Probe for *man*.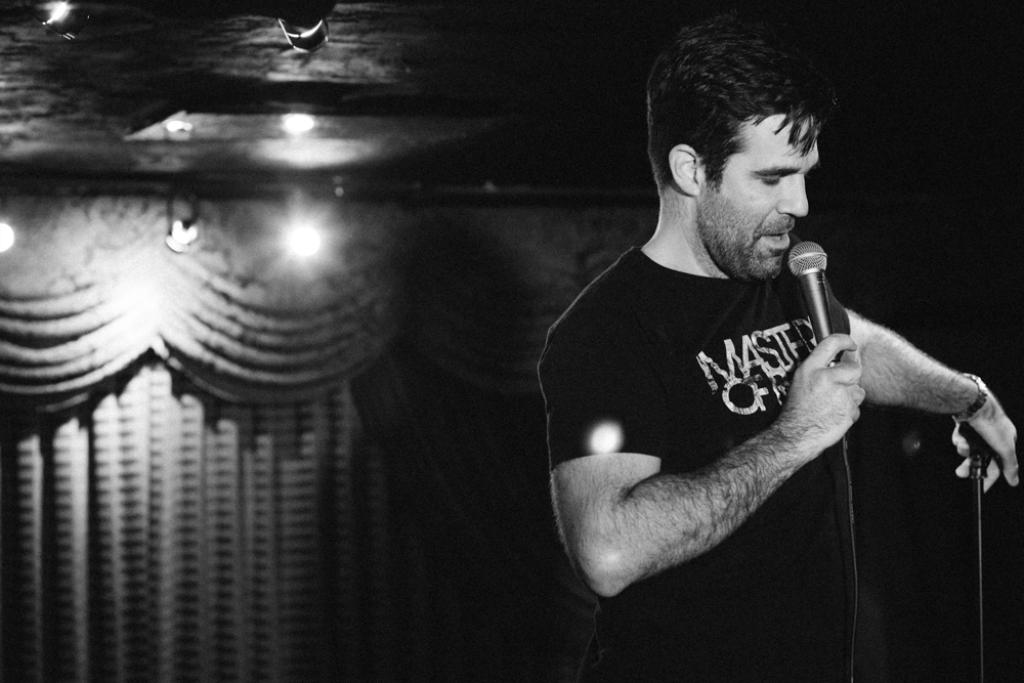
Probe result: rect(518, 15, 982, 676).
